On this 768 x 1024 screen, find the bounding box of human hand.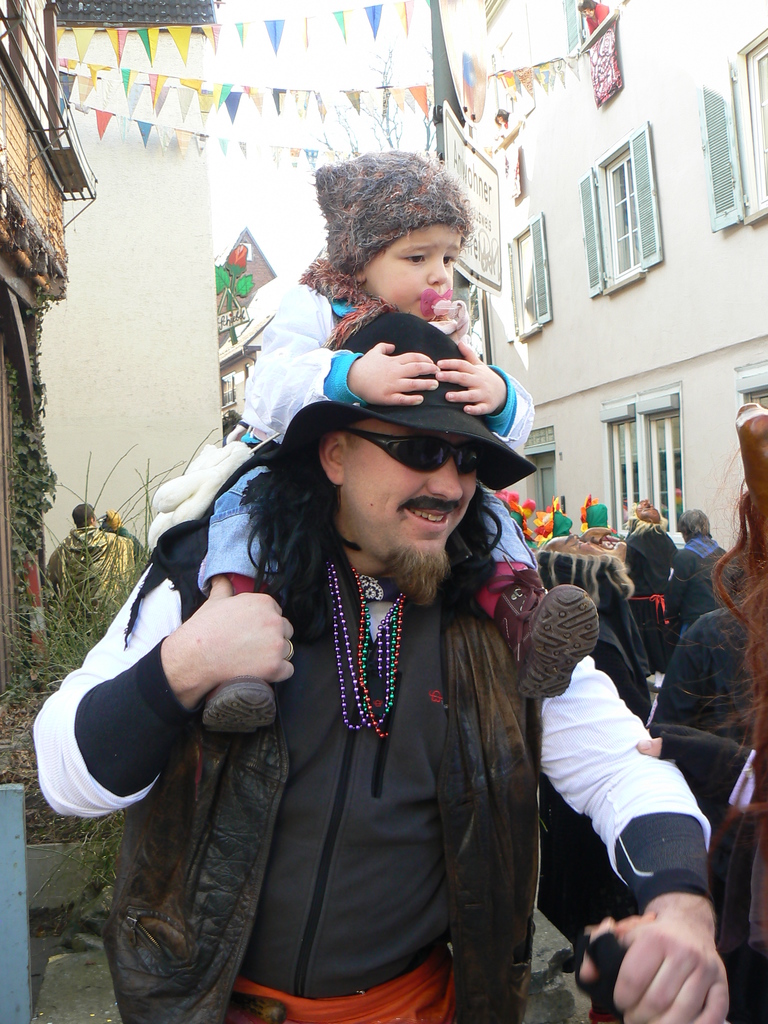
Bounding box: bbox(349, 340, 438, 410).
